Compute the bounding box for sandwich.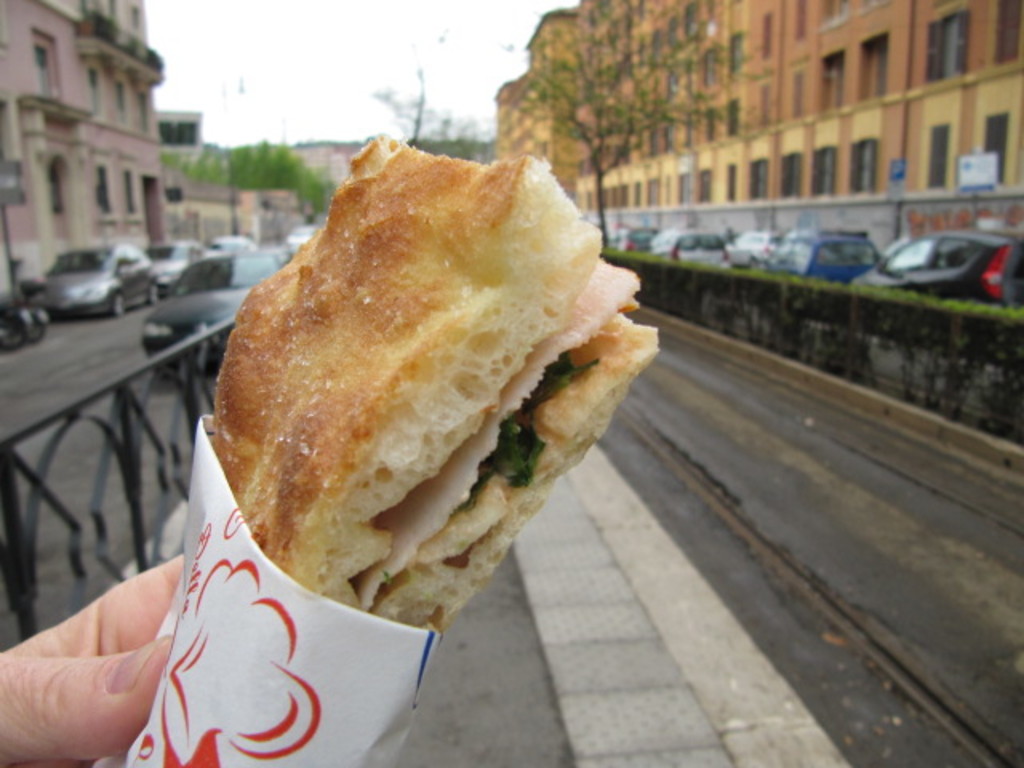
(x1=211, y1=131, x2=658, y2=629).
